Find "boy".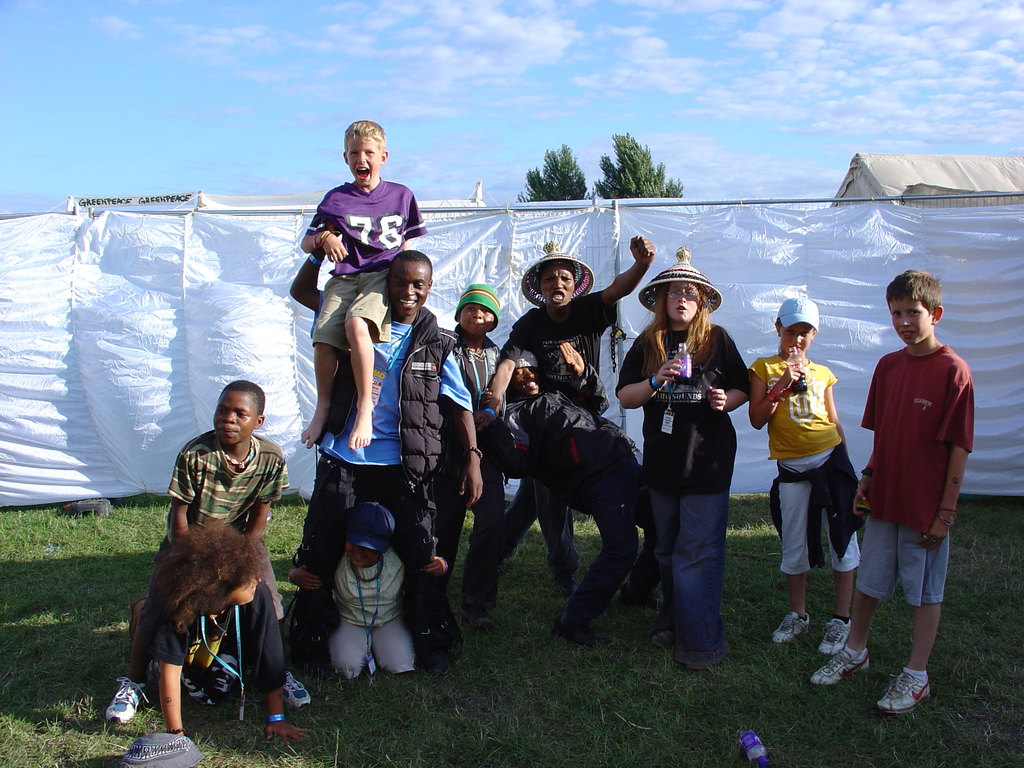
x1=108 y1=382 x2=311 y2=725.
